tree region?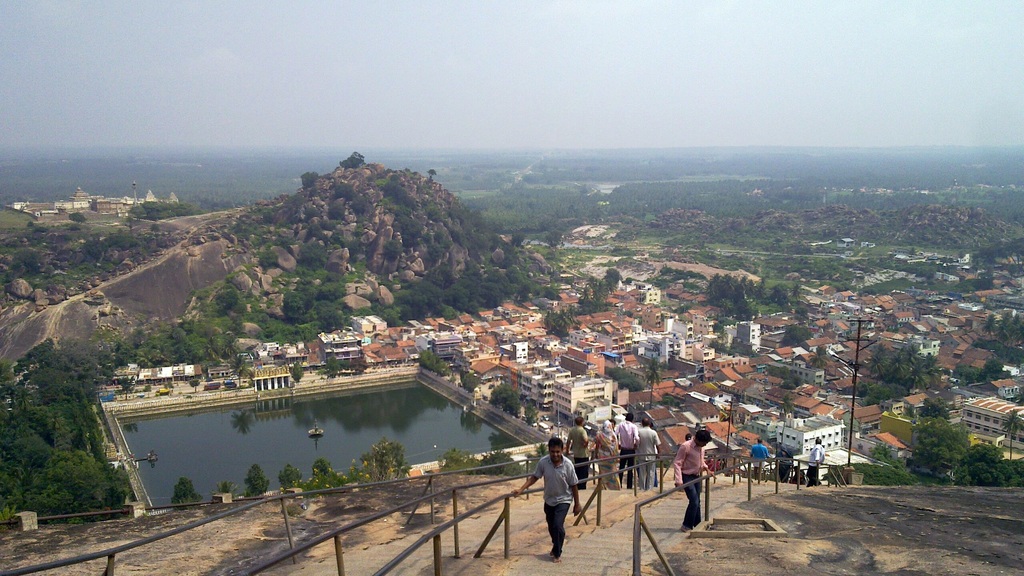
l=874, t=438, r=897, b=465
